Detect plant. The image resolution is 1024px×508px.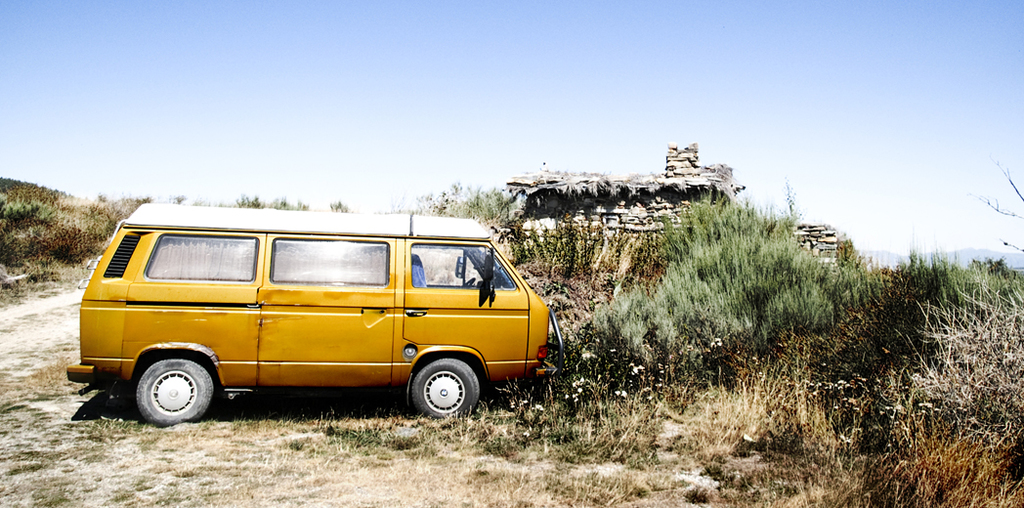
648 285 698 352.
